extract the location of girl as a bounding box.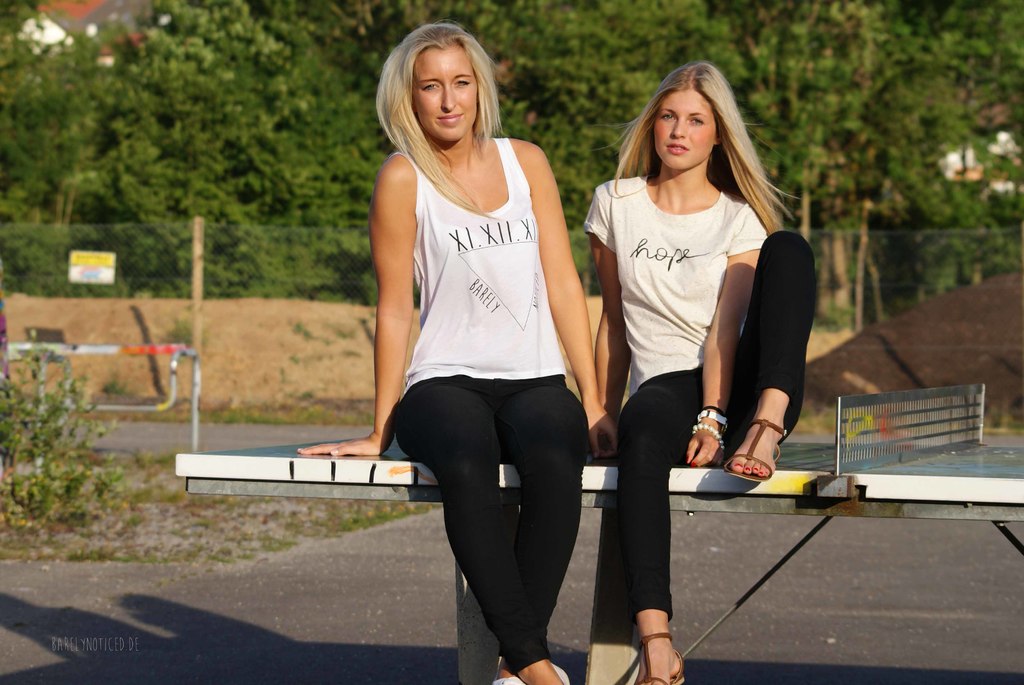
BBox(305, 20, 609, 684).
